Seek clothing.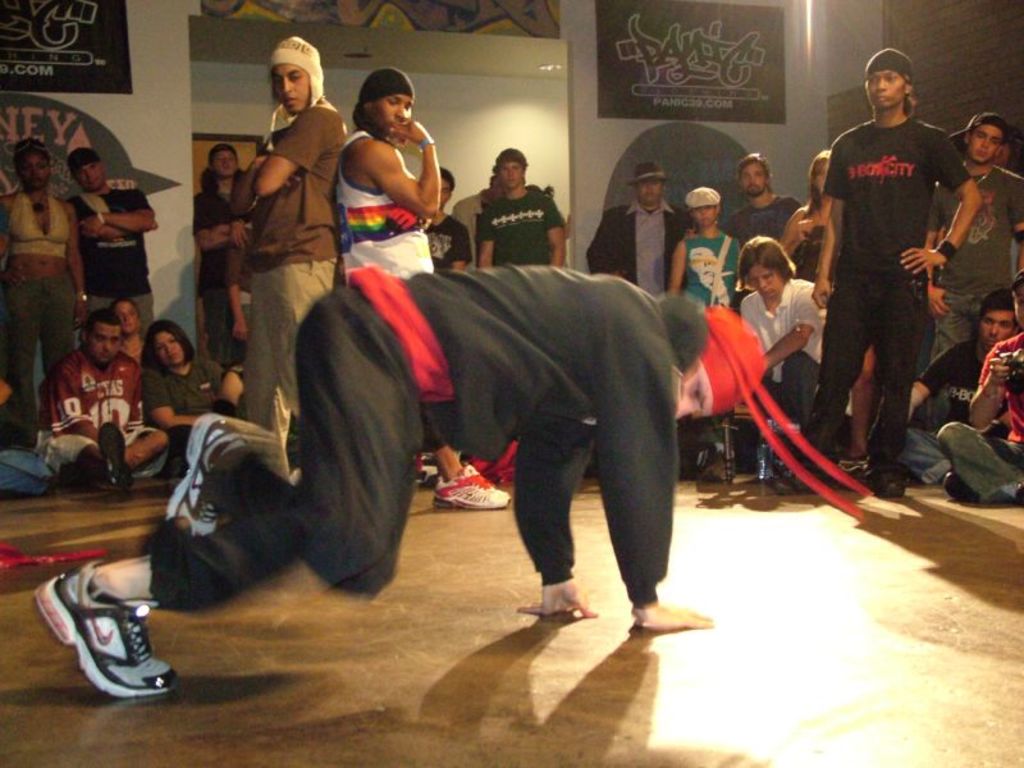
locate(58, 184, 172, 326).
